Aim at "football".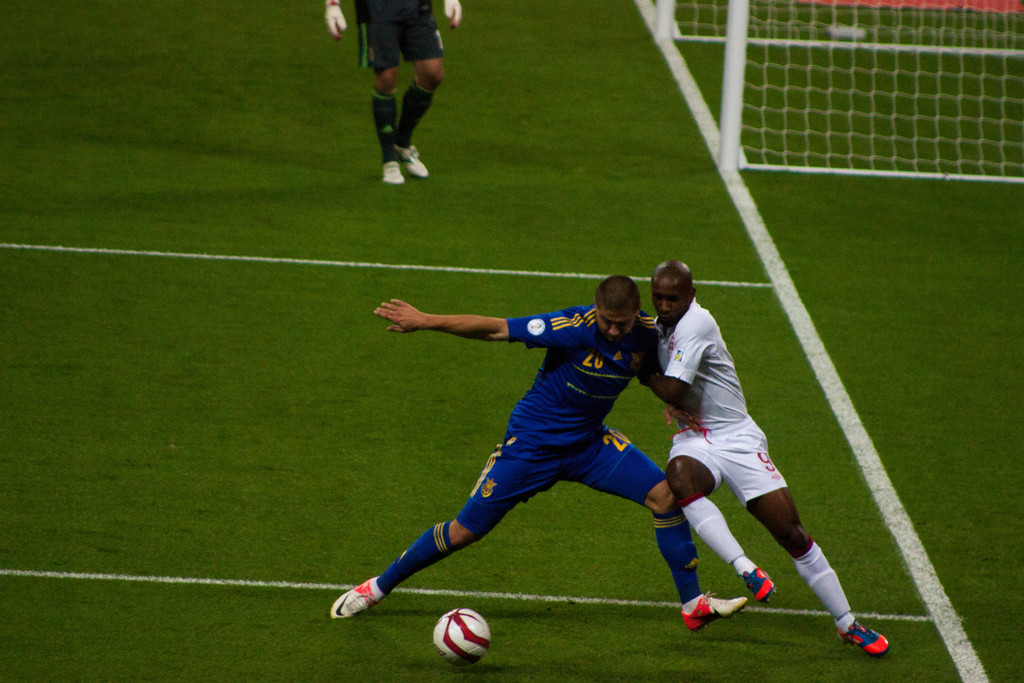
Aimed at 429,604,493,663.
